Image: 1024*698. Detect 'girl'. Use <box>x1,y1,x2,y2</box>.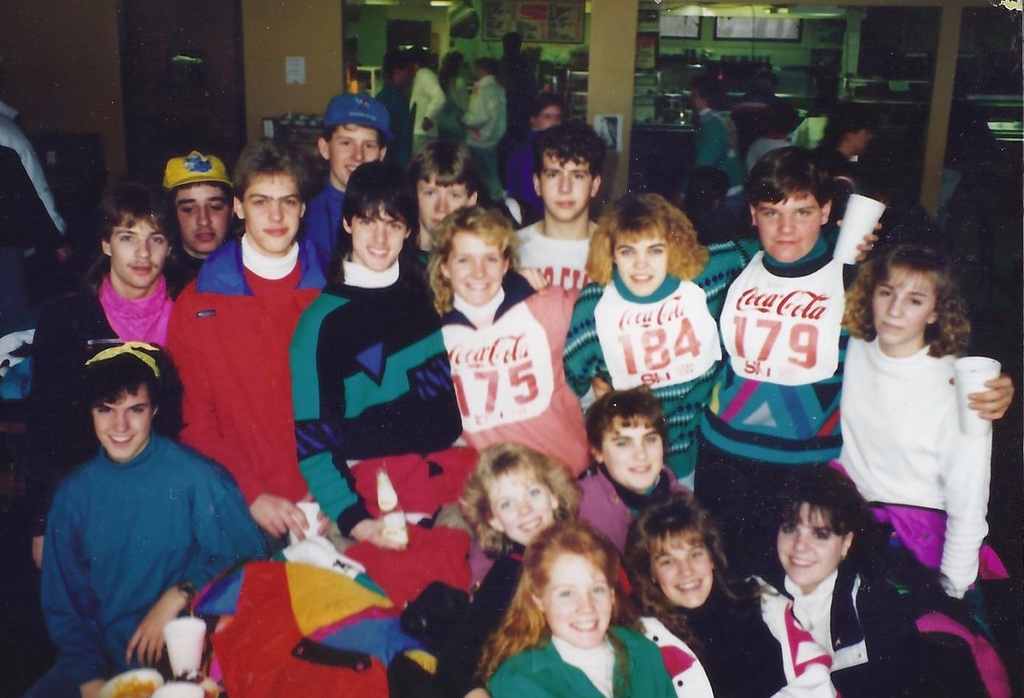
<box>813,234,1018,591</box>.
